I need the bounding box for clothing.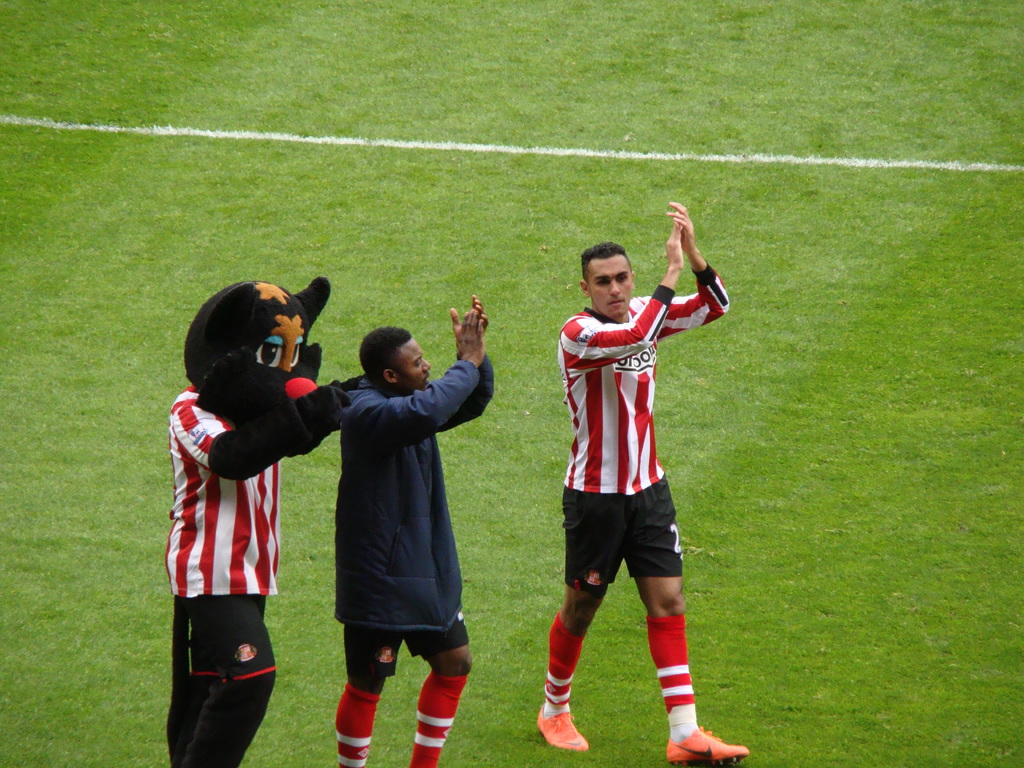
Here it is: <box>561,264,730,592</box>.
